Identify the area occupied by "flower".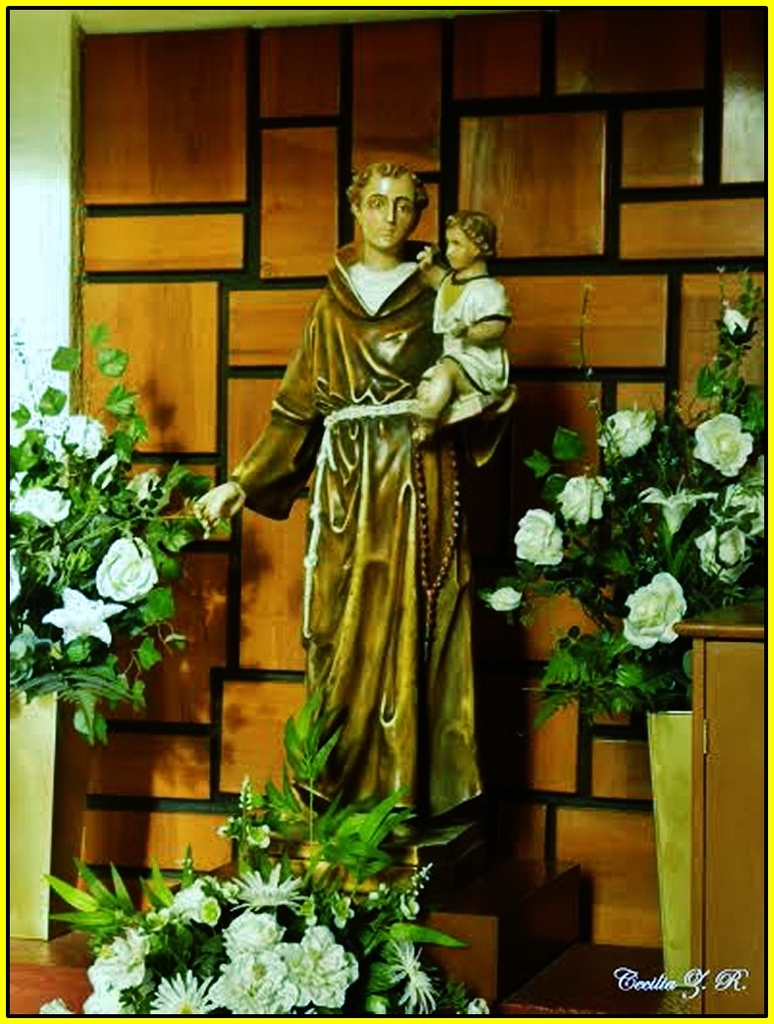
Area: box(211, 943, 296, 1021).
